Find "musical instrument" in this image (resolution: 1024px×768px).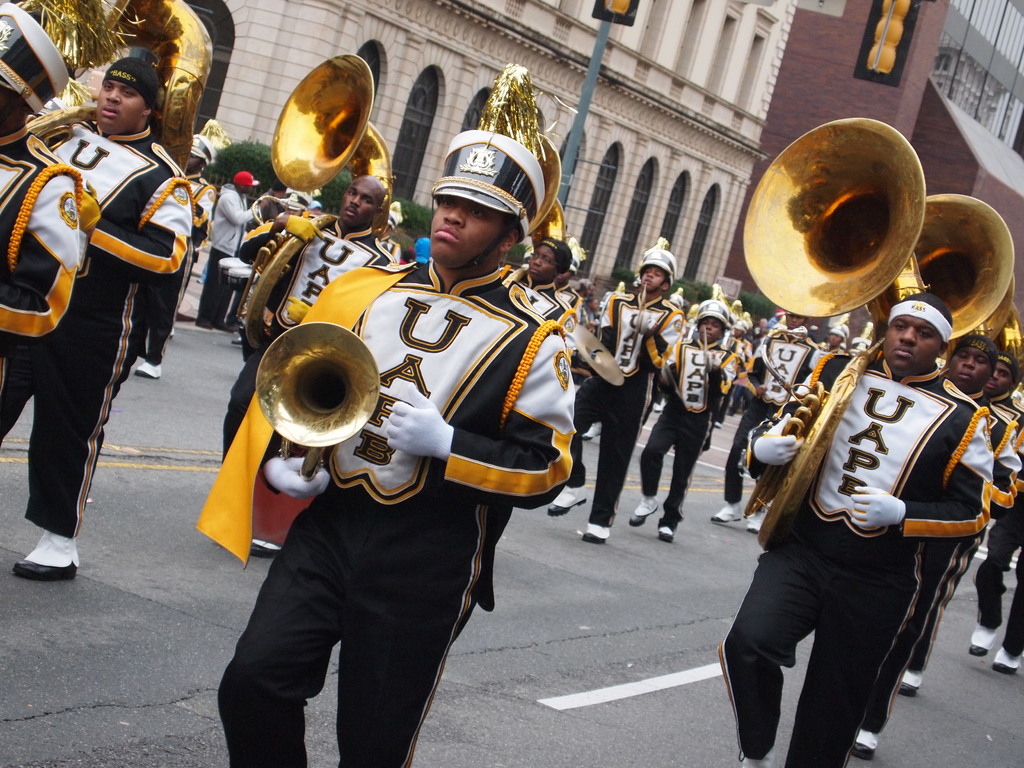
(left=744, top=118, right=957, bottom=340).
